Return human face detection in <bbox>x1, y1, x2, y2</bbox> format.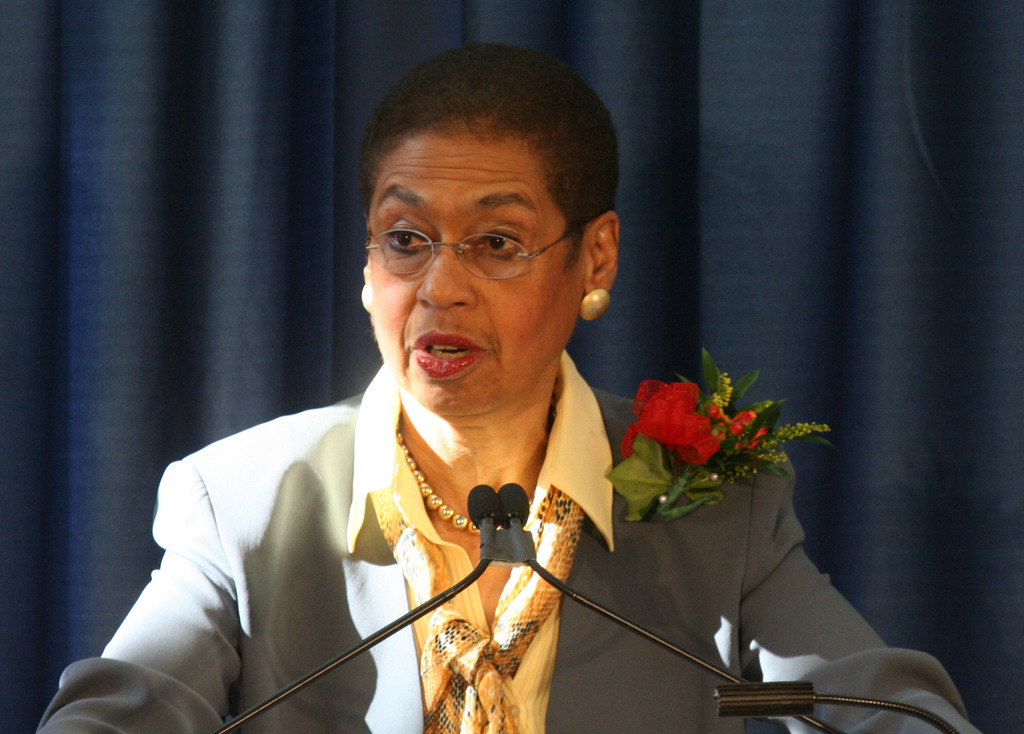
<bbox>368, 139, 588, 417</bbox>.
